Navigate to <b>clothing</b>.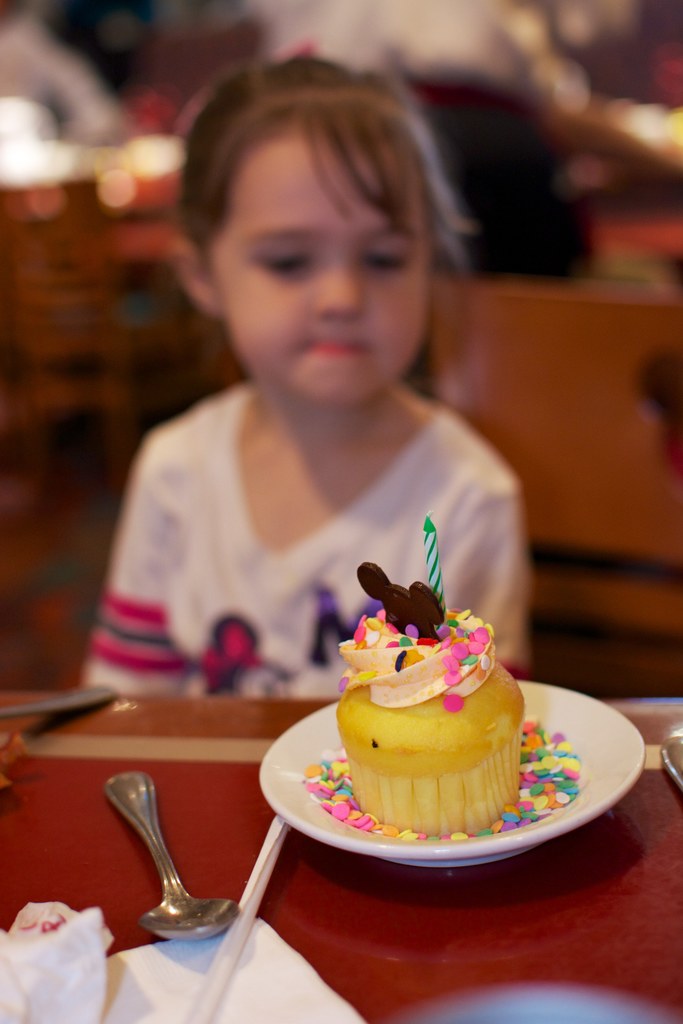
Navigation target: [x1=79, y1=351, x2=536, y2=688].
